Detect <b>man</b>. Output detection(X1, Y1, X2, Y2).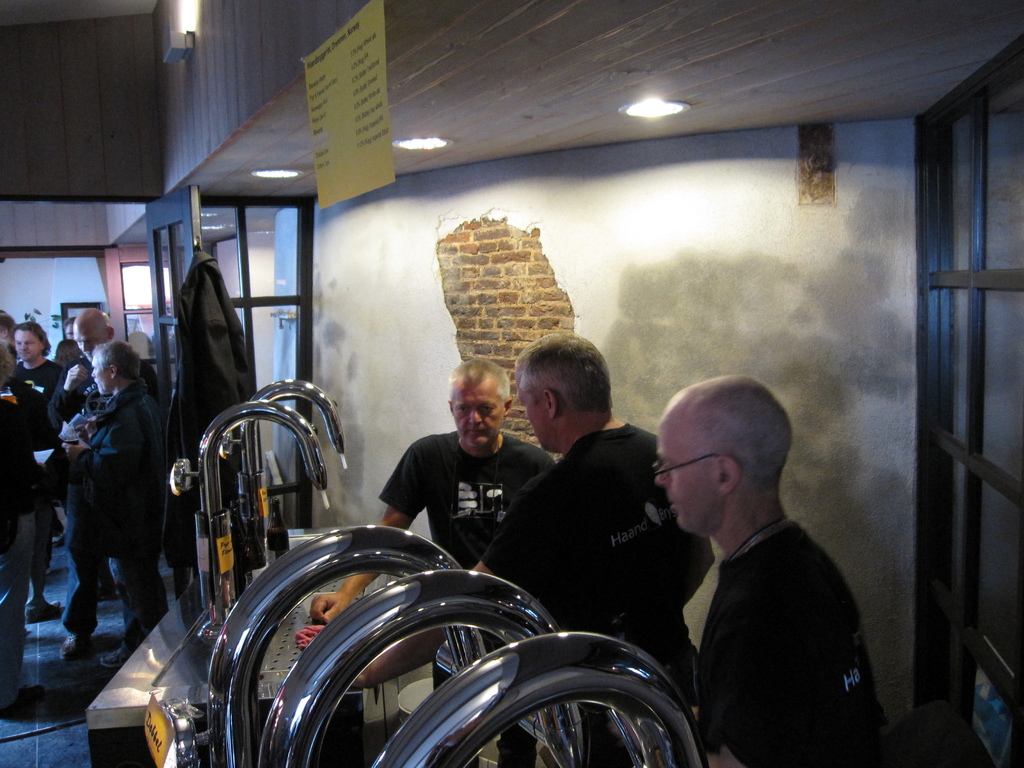
detection(48, 307, 161, 660).
